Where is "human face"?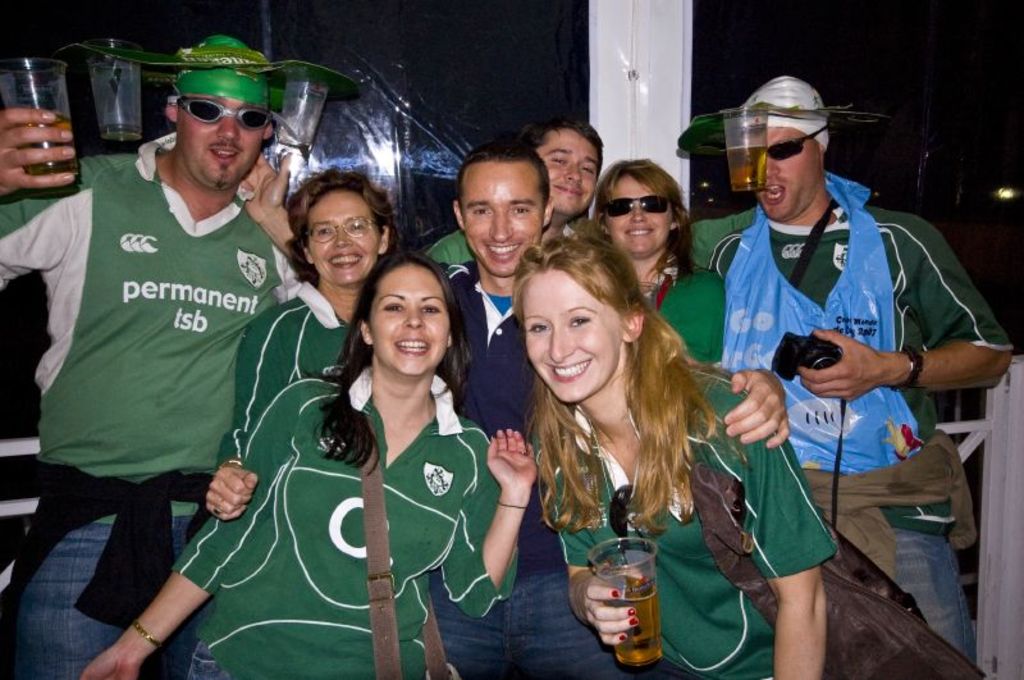
{"left": 602, "top": 174, "right": 668, "bottom": 250}.
